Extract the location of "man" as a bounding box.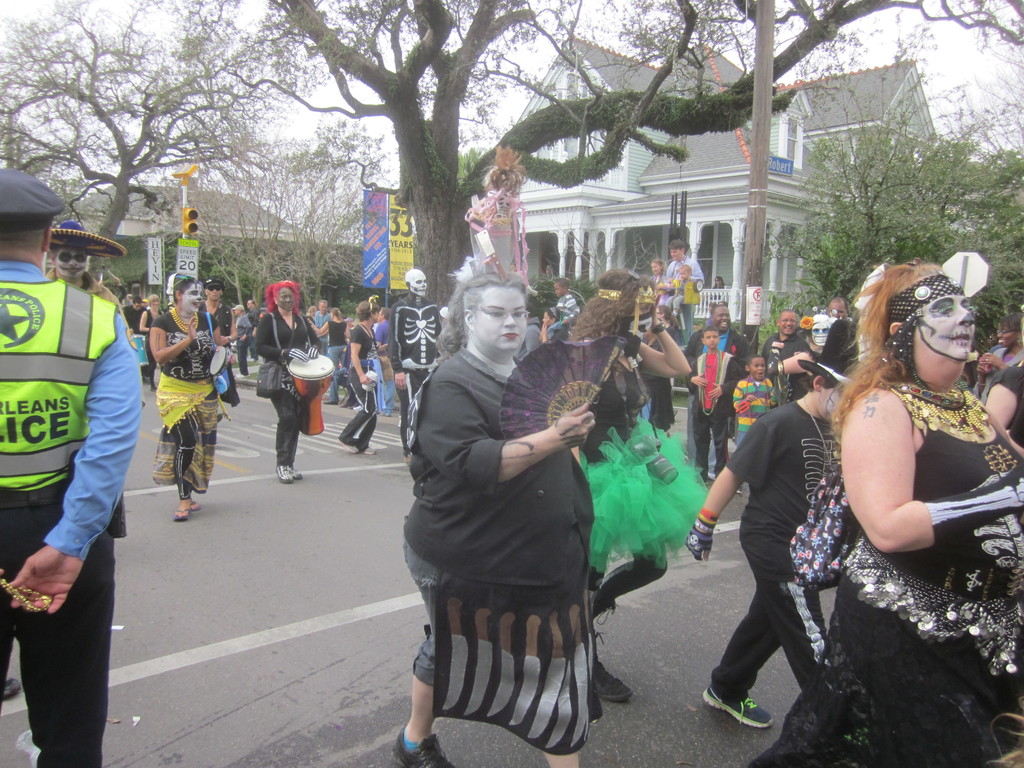
[left=684, top=303, right=750, bottom=479].
